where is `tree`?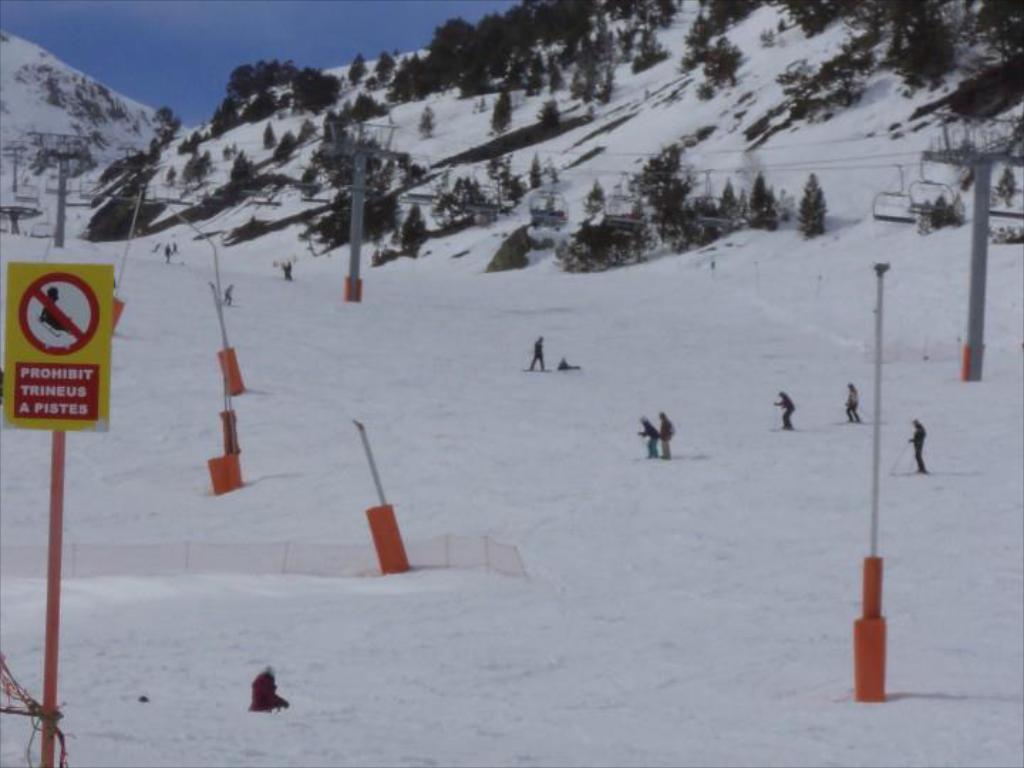
region(550, 159, 560, 188).
